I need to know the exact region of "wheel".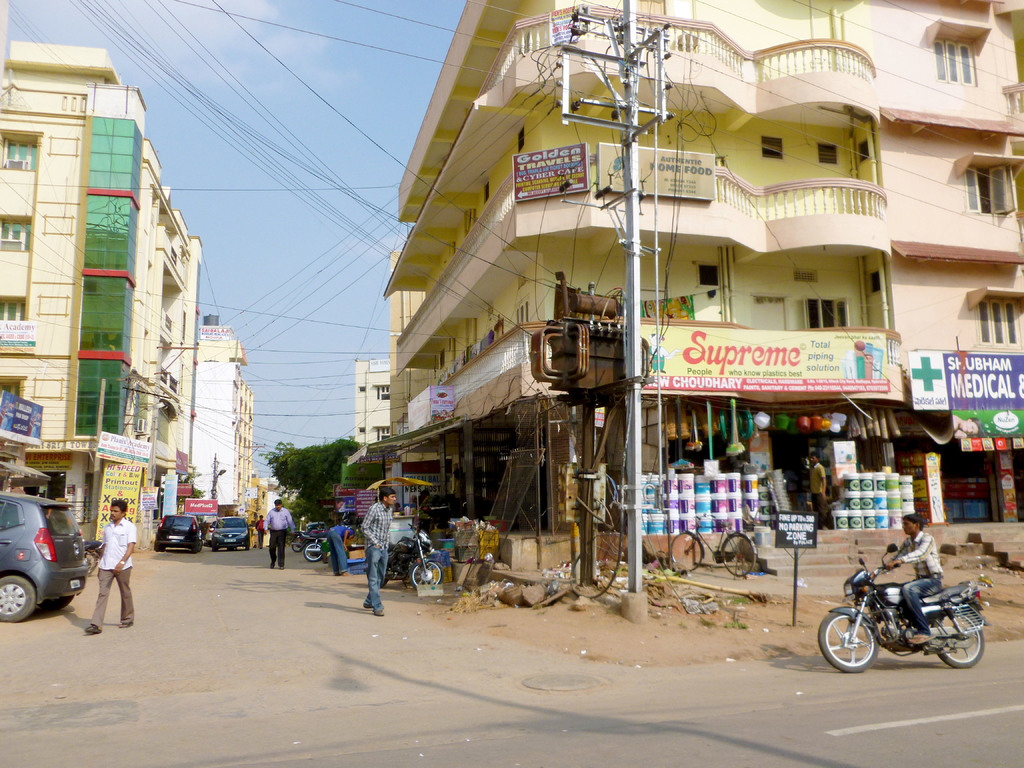
Region: 0/570/38/625.
